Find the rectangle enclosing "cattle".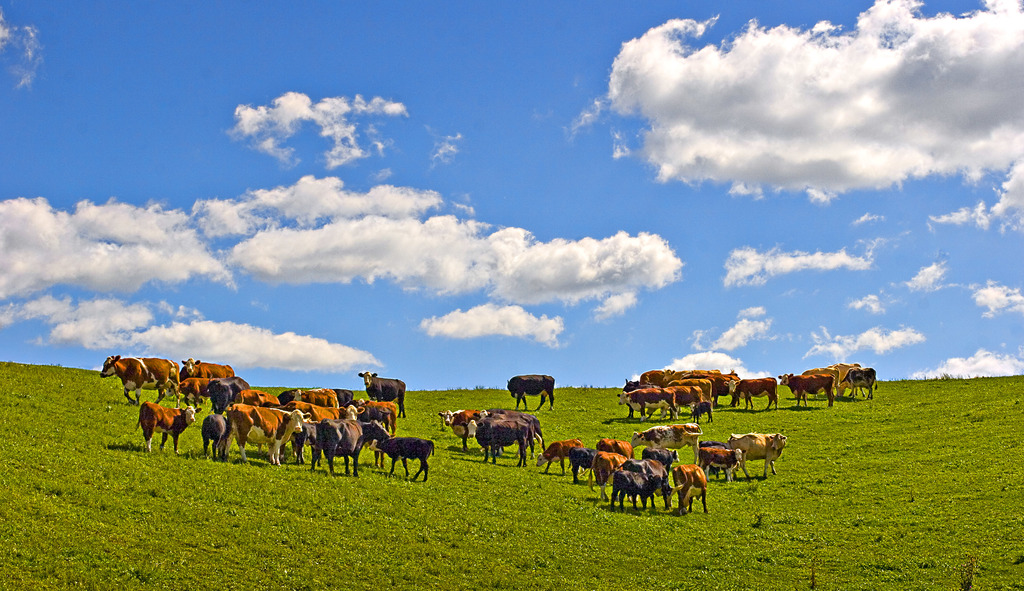
x1=440 y1=409 x2=481 y2=450.
